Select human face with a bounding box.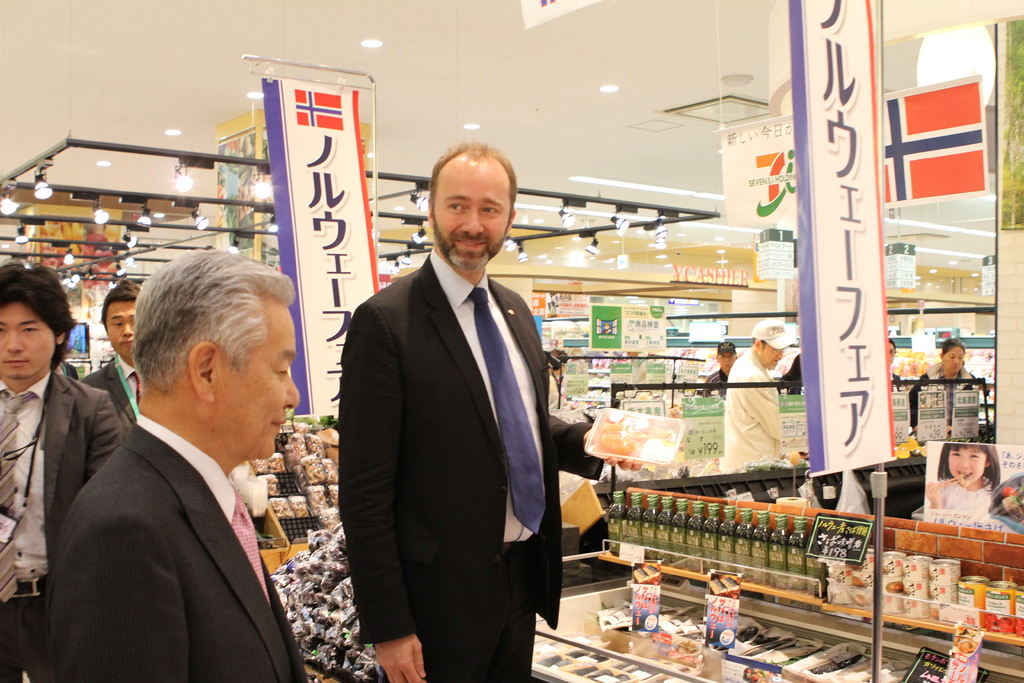
(720,355,739,374).
